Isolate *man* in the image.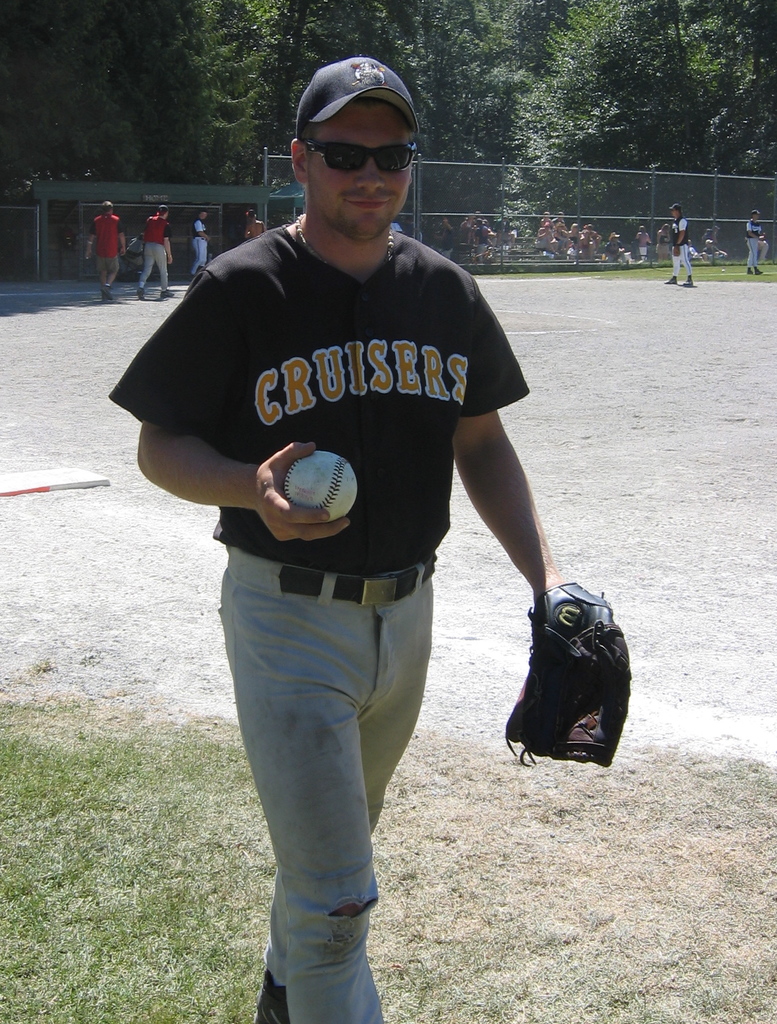
Isolated region: left=145, top=65, right=563, bottom=982.
